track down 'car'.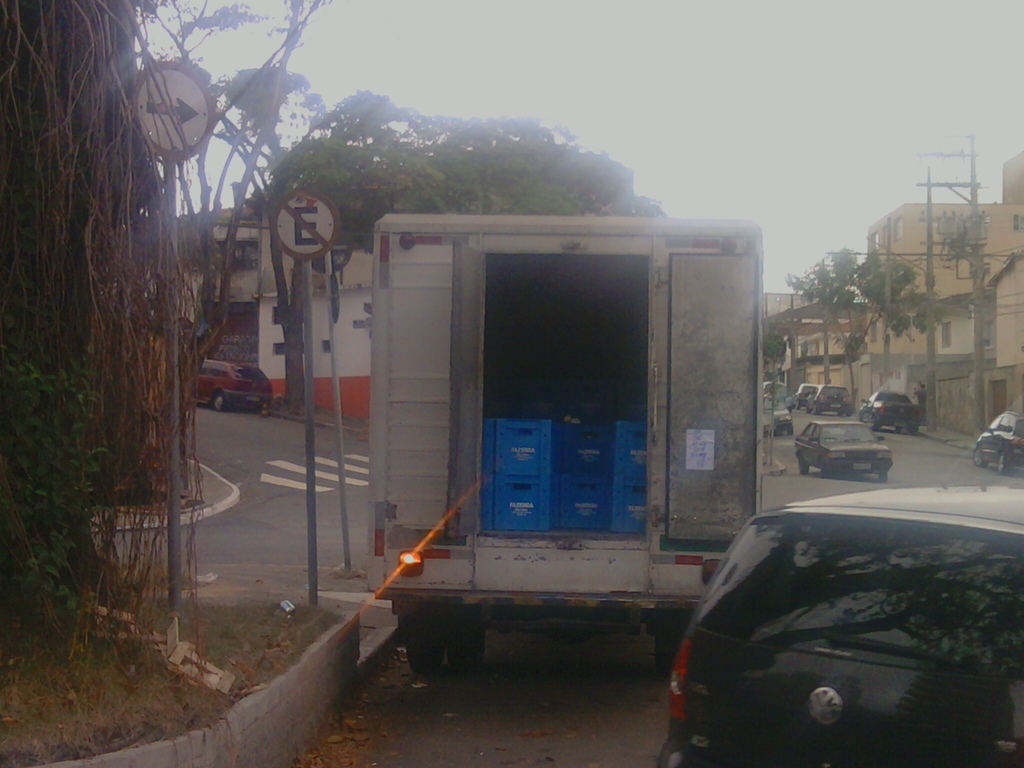
Tracked to l=792, t=381, r=820, b=410.
